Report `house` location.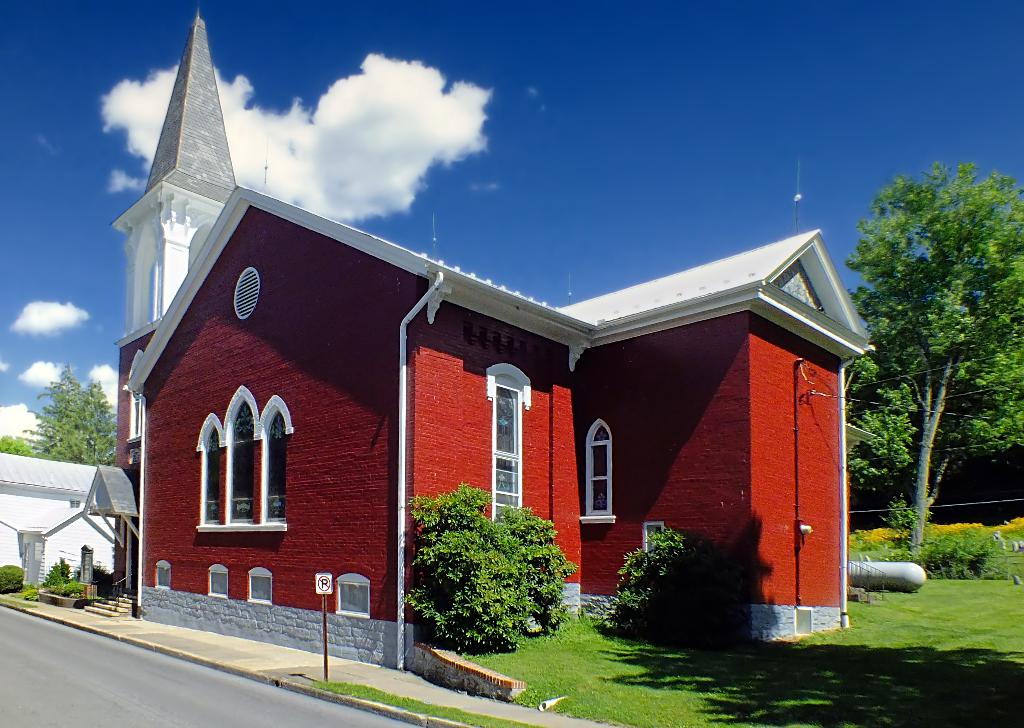
Report: <bbox>114, 3, 236, 449</bbox>.
